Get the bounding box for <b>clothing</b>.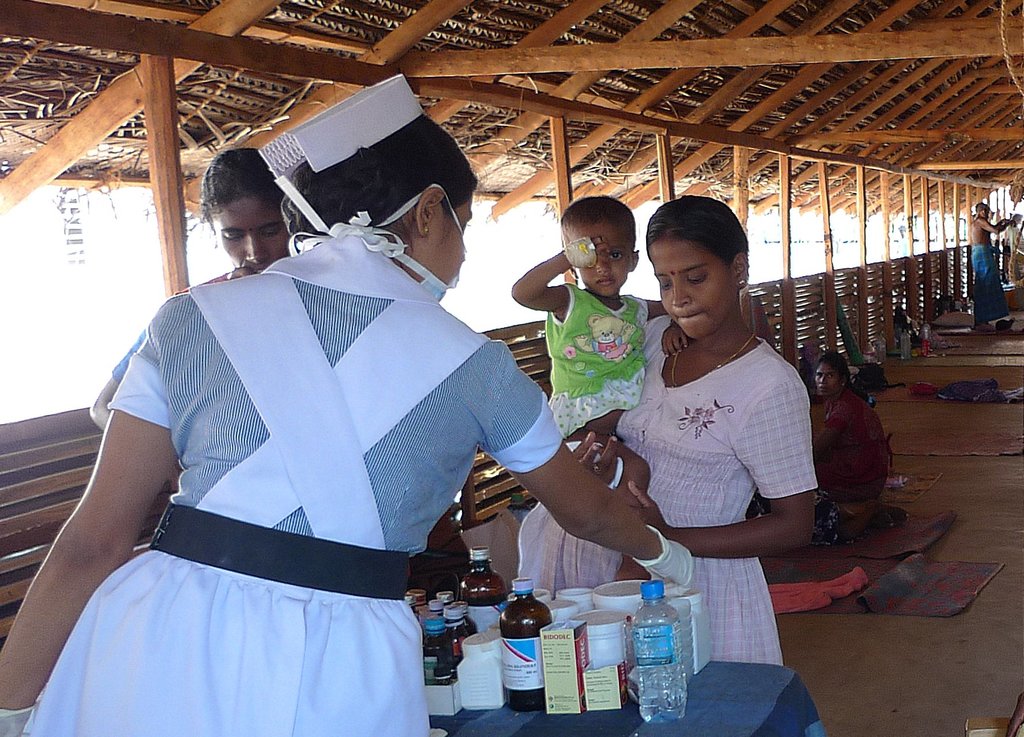
<box>812,370,894,507</box>.
